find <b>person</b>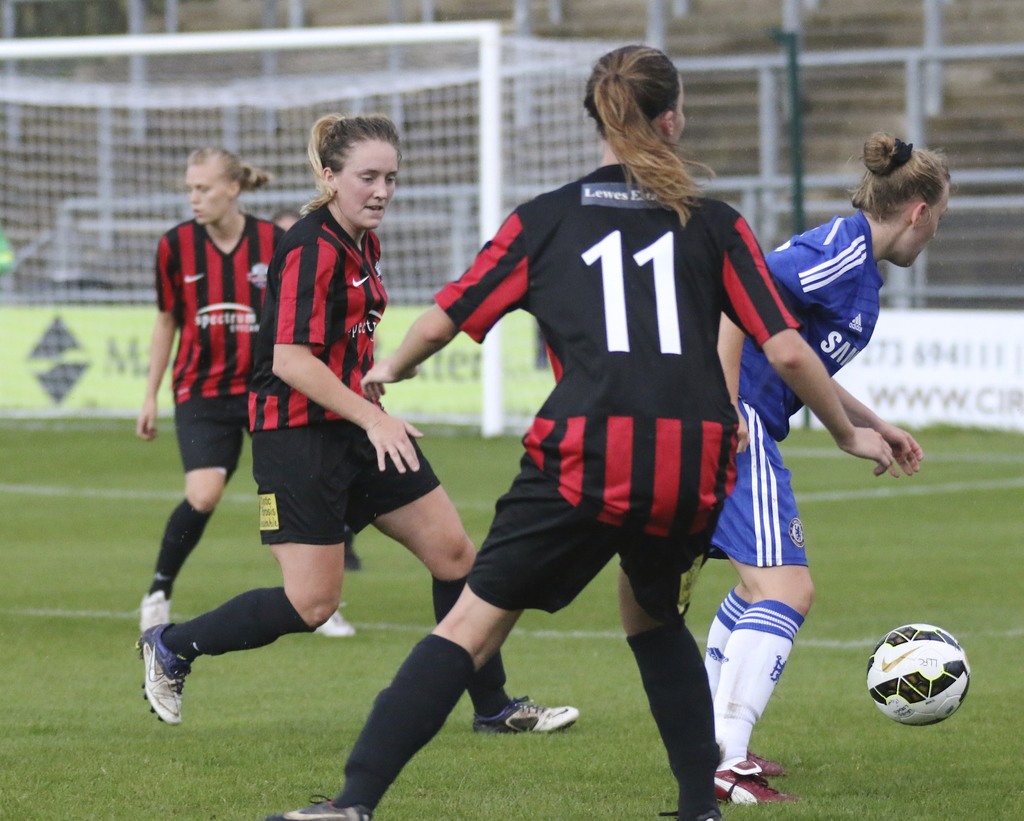
box(129, 101, 586, 732)
